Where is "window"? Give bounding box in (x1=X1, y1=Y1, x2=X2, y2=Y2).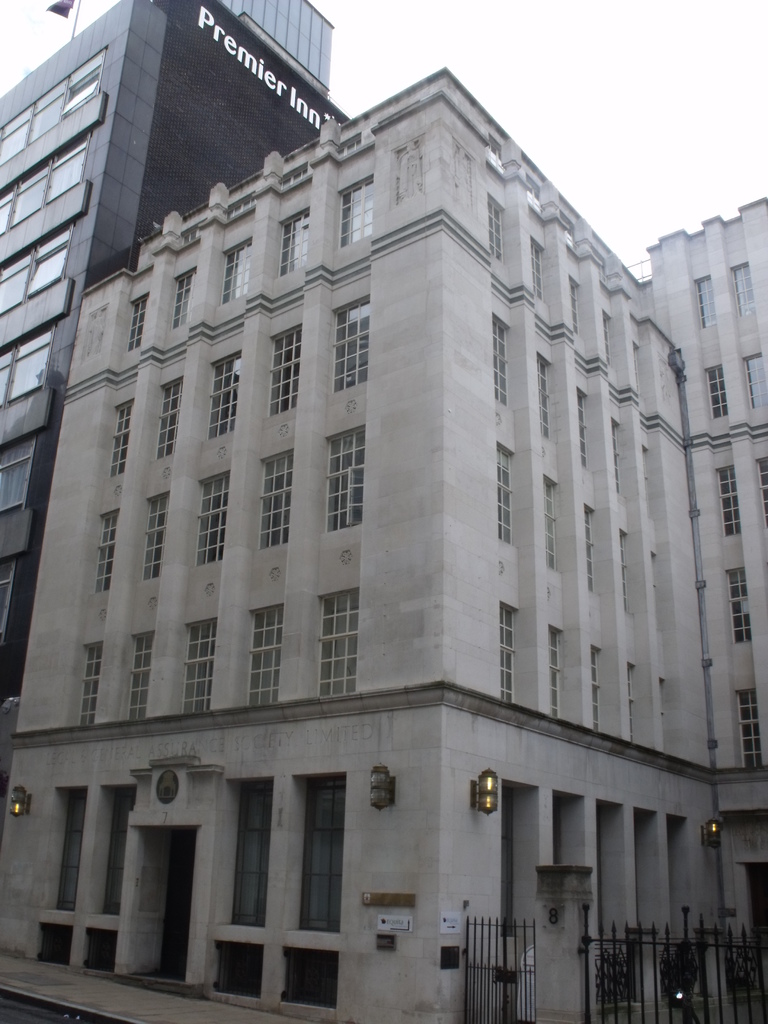
(x1=716, y1=470, x2=742, y2=538).
